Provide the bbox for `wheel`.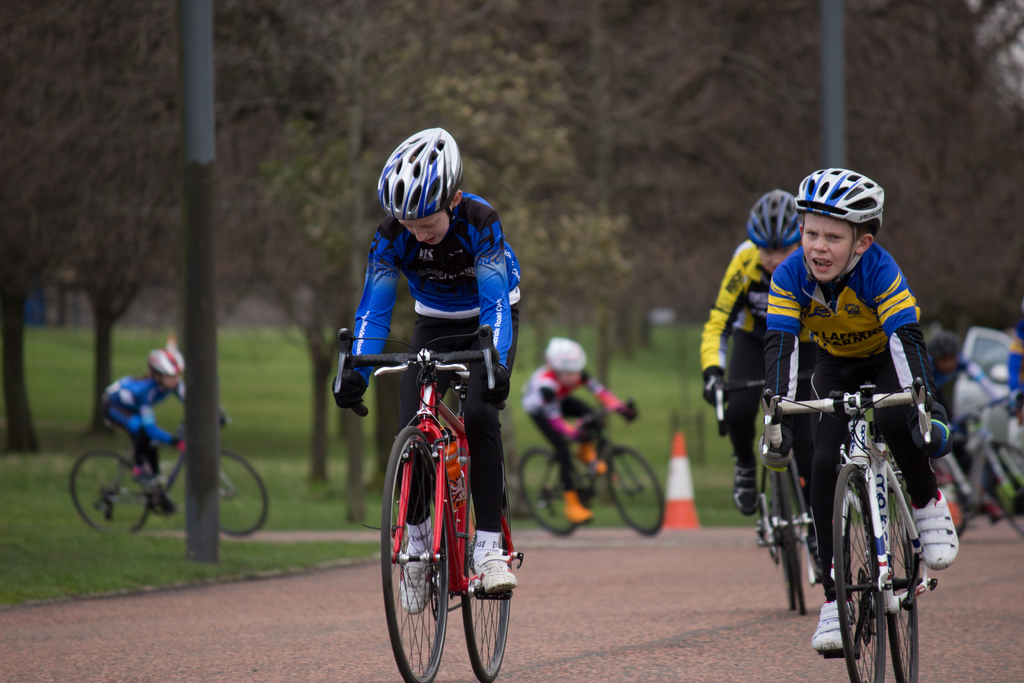
<bbox>458, 476, 515, 682</bbox>.
